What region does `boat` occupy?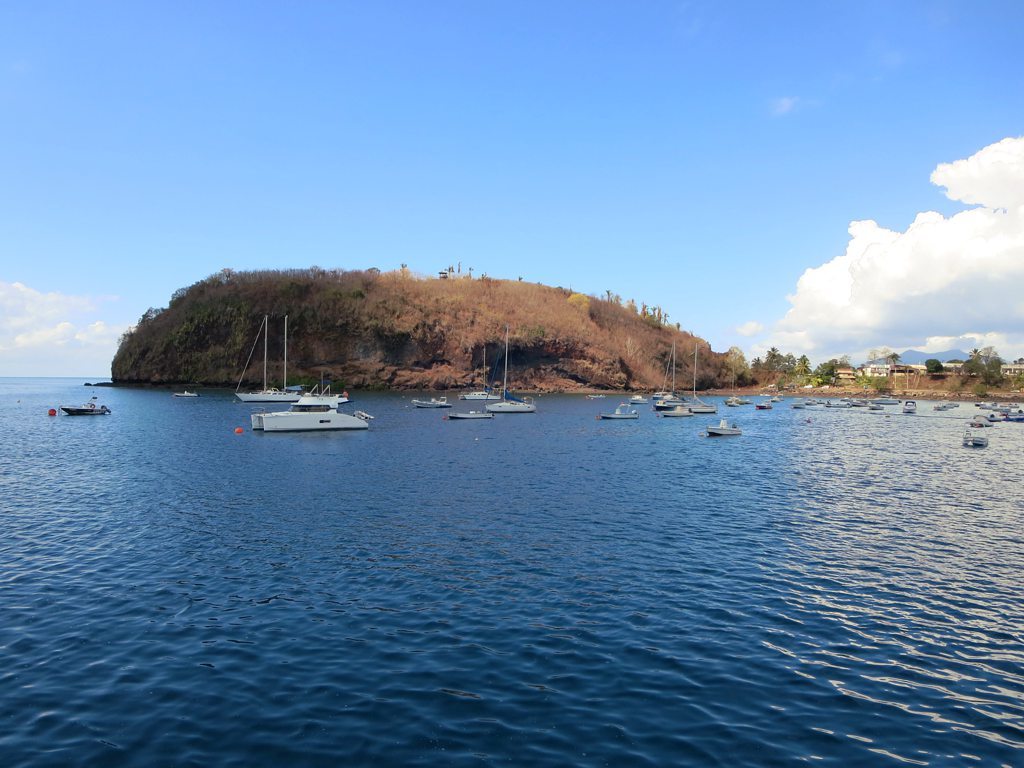
BBox(705, 416, 744, 435).
